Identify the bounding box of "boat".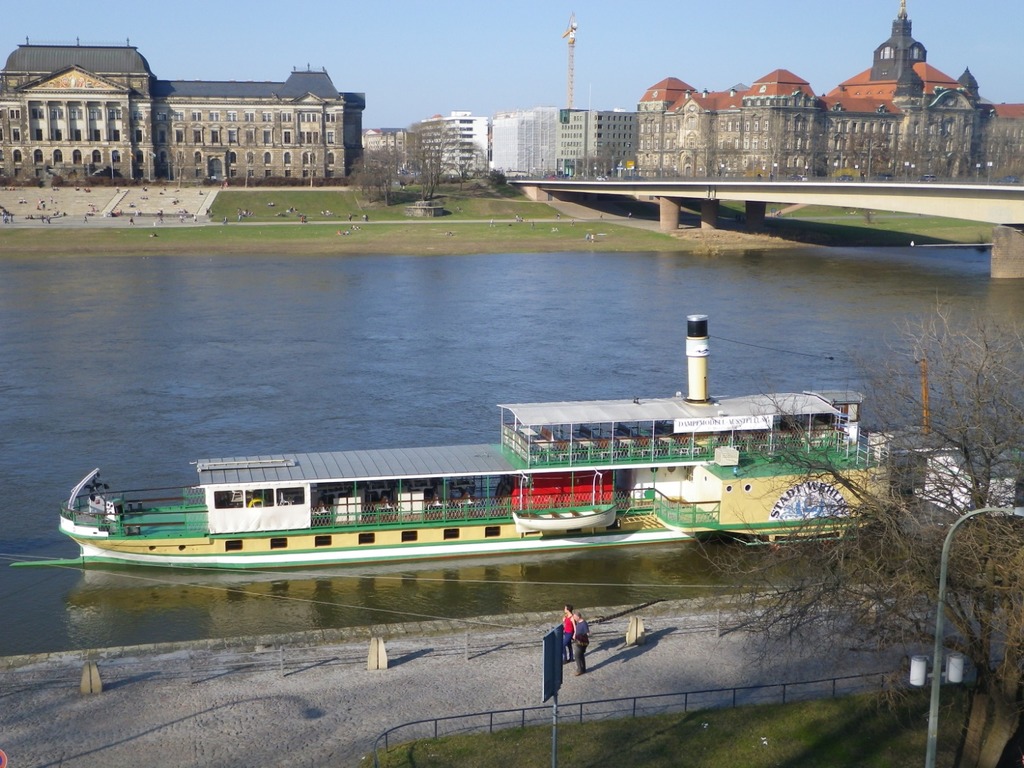
rect(10, 315, 908, 574).
